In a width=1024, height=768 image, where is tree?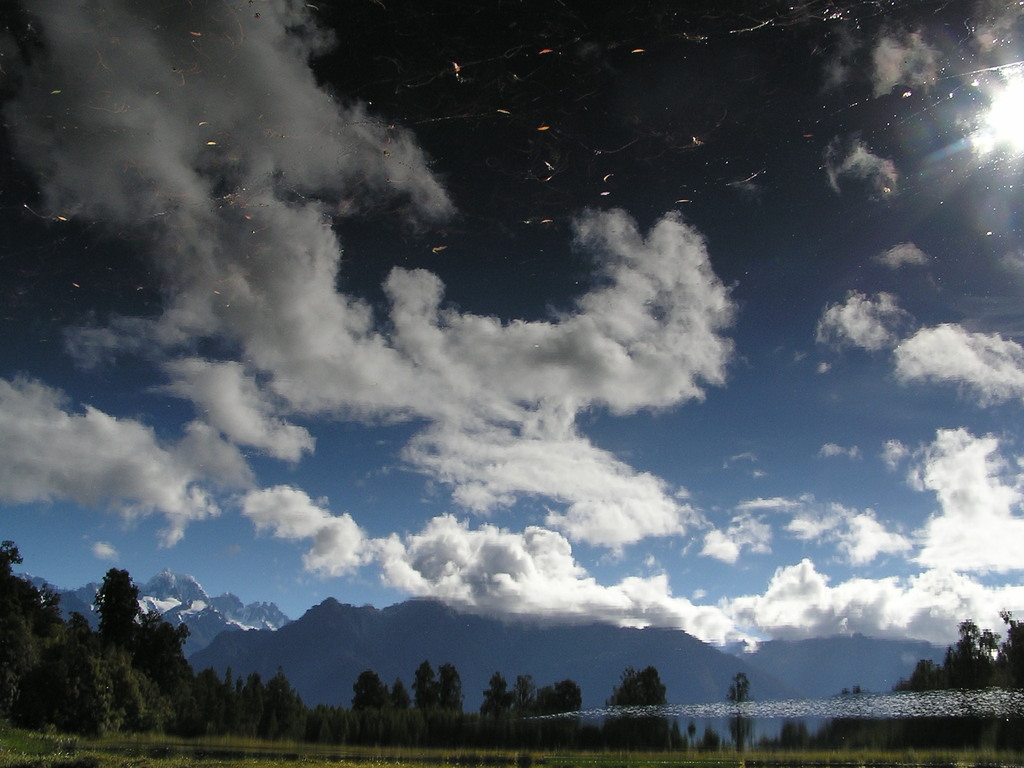
{"left": 721, "top": 684, "right": 752, "bottom": 759}.
